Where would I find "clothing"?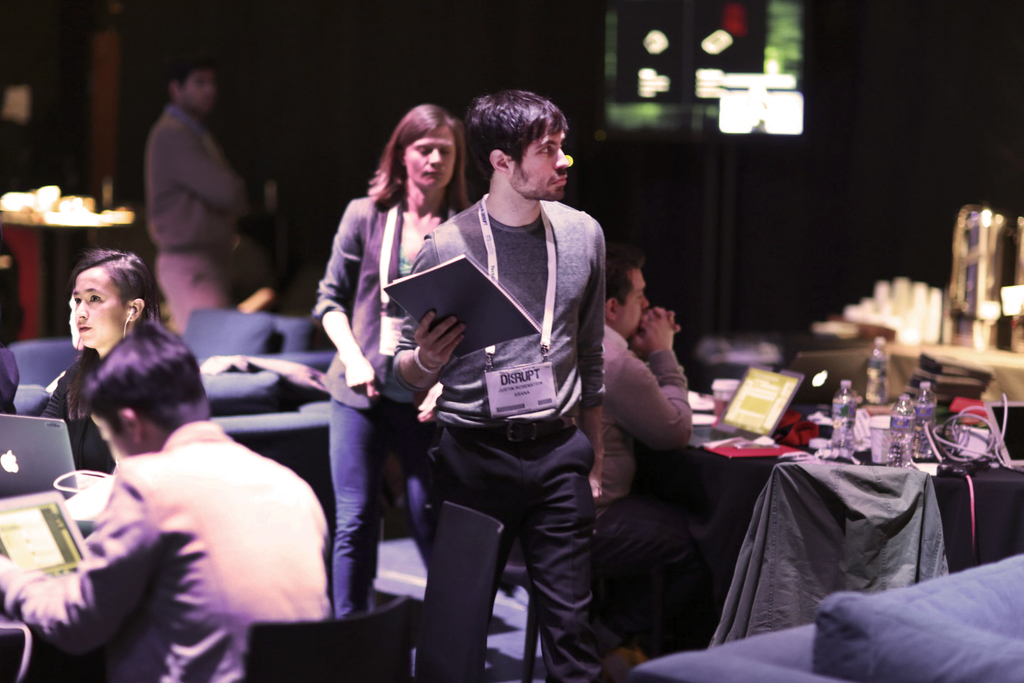
At 0:421:326:682.
